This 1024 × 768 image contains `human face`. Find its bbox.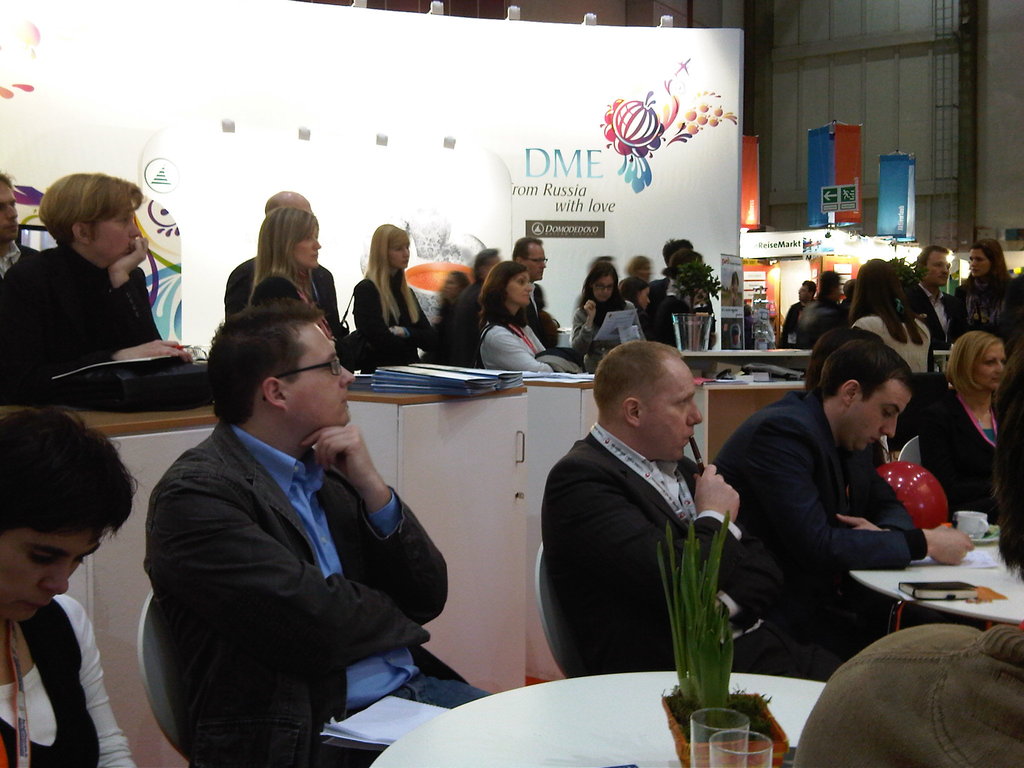
region(640, 291, 650, 308).
